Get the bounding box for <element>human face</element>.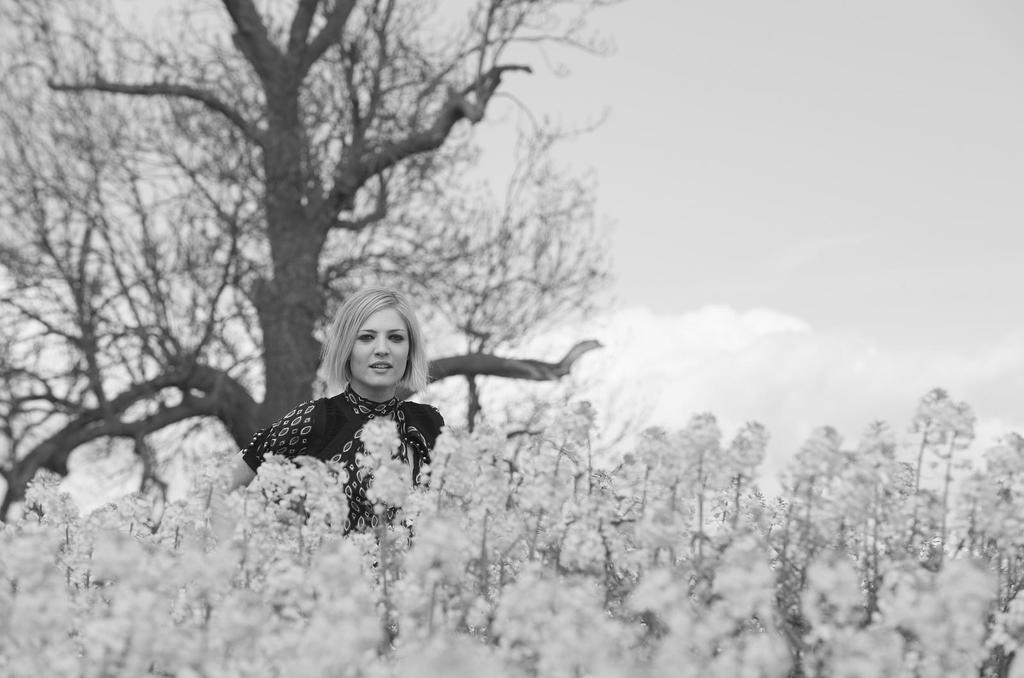
pyautogui.locateOnScreen(350, 301, 414, 384).
